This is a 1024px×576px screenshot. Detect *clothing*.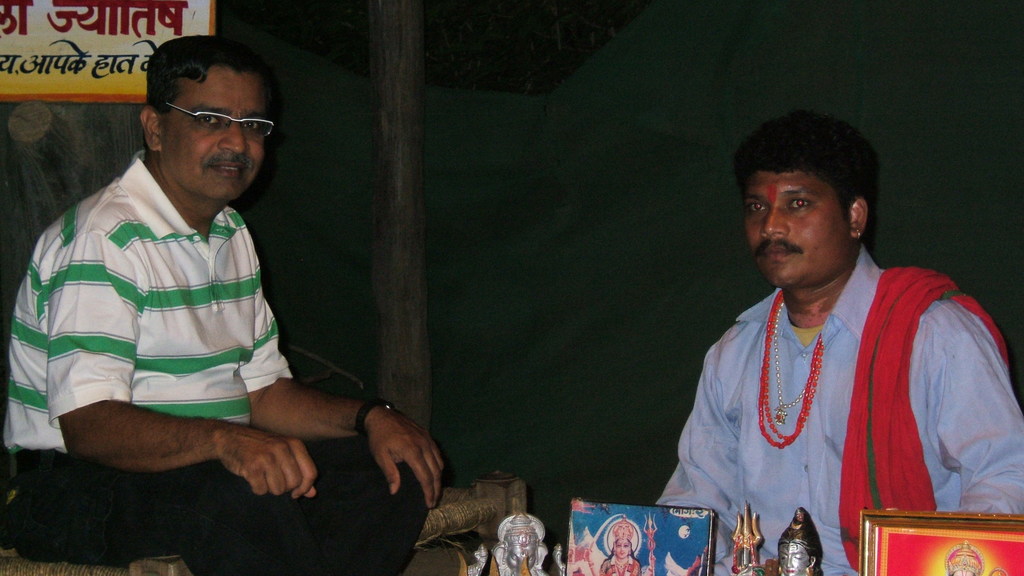
670, 243, 1023, 575.
